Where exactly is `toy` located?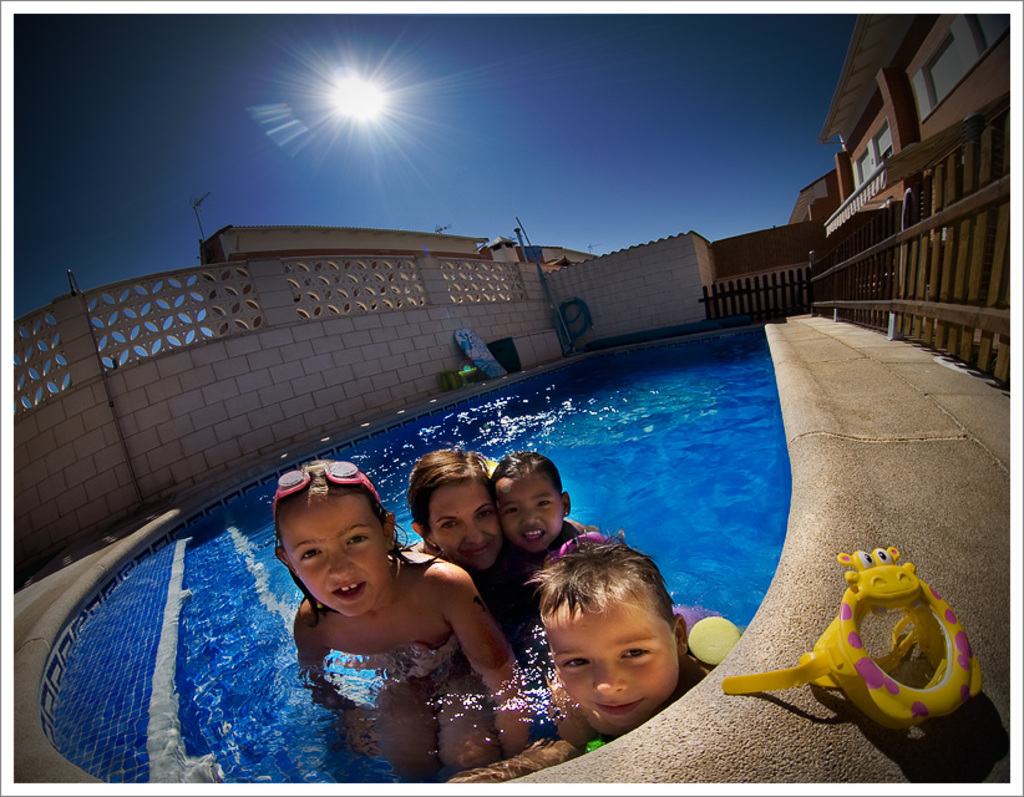
Its bounding box is BBox(728, 552, 990, 775).
